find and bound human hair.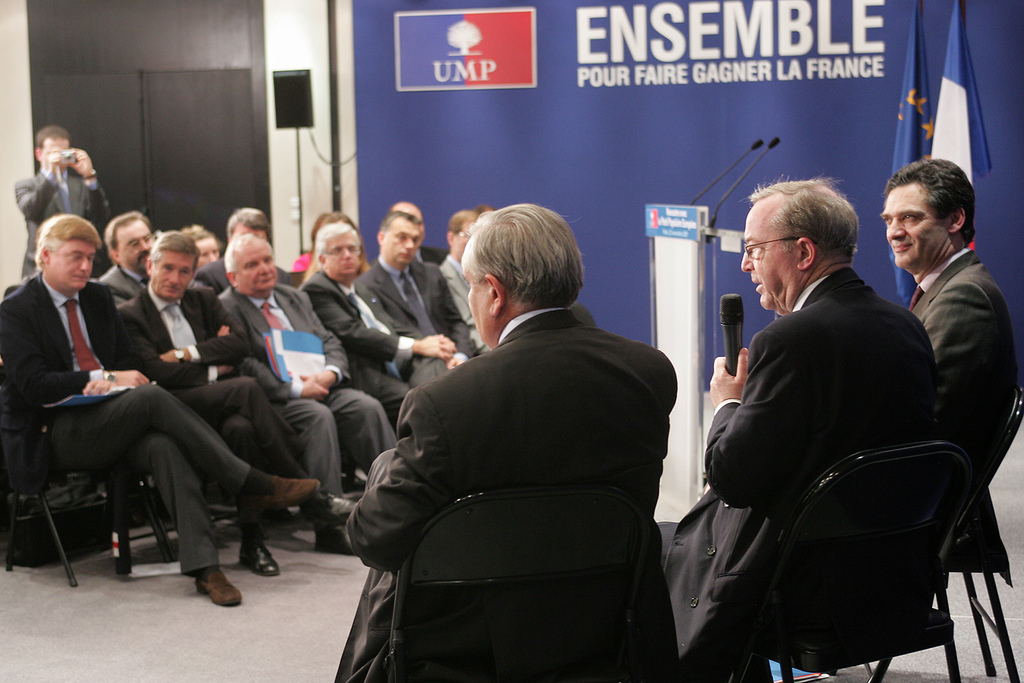
Bound: left=467, top=204, right=586, bottom=319.
